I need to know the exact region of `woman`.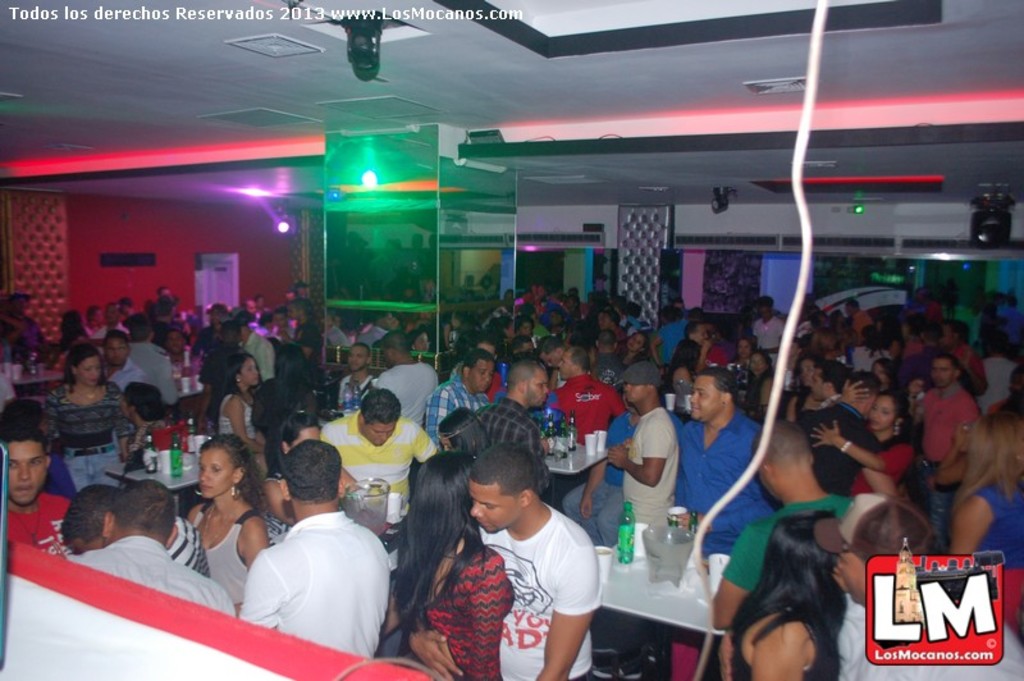
Region: box=[264, 415, 357, 536].
